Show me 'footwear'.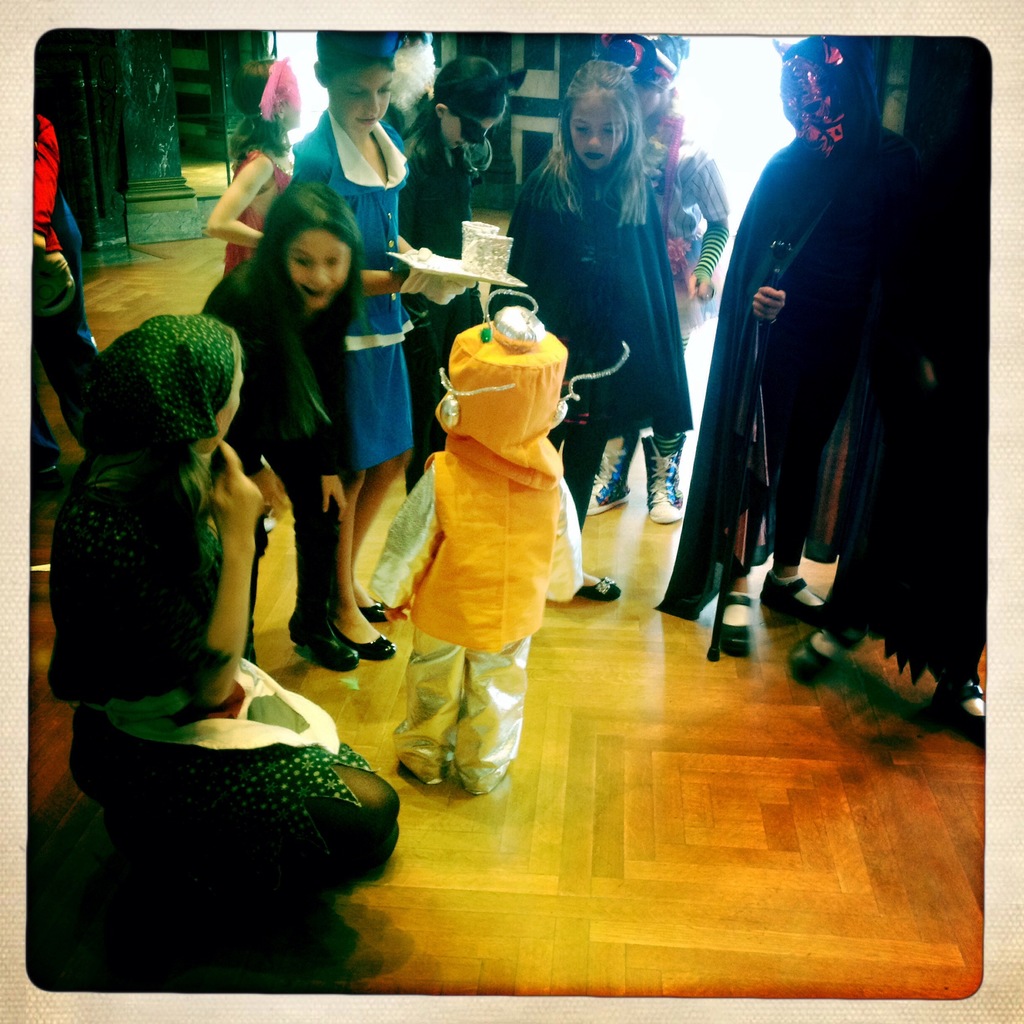
'footwear' is here: {"left": 583, "top": 440, "right": 632, "bottom": 516}.
